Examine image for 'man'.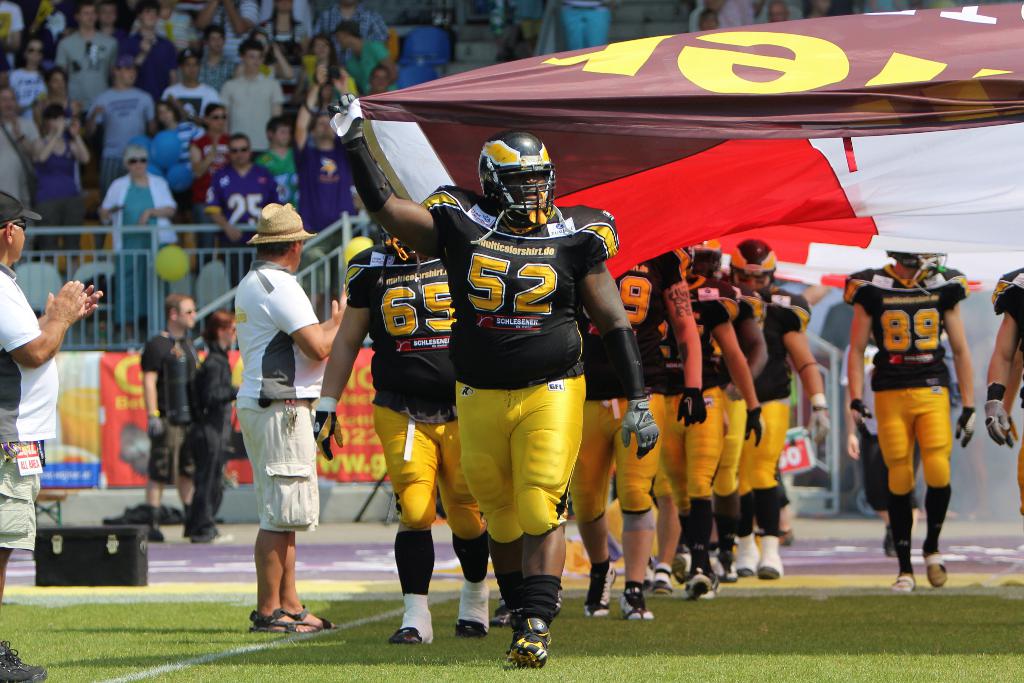
Examination result: region(326, 94, 659, 670).
